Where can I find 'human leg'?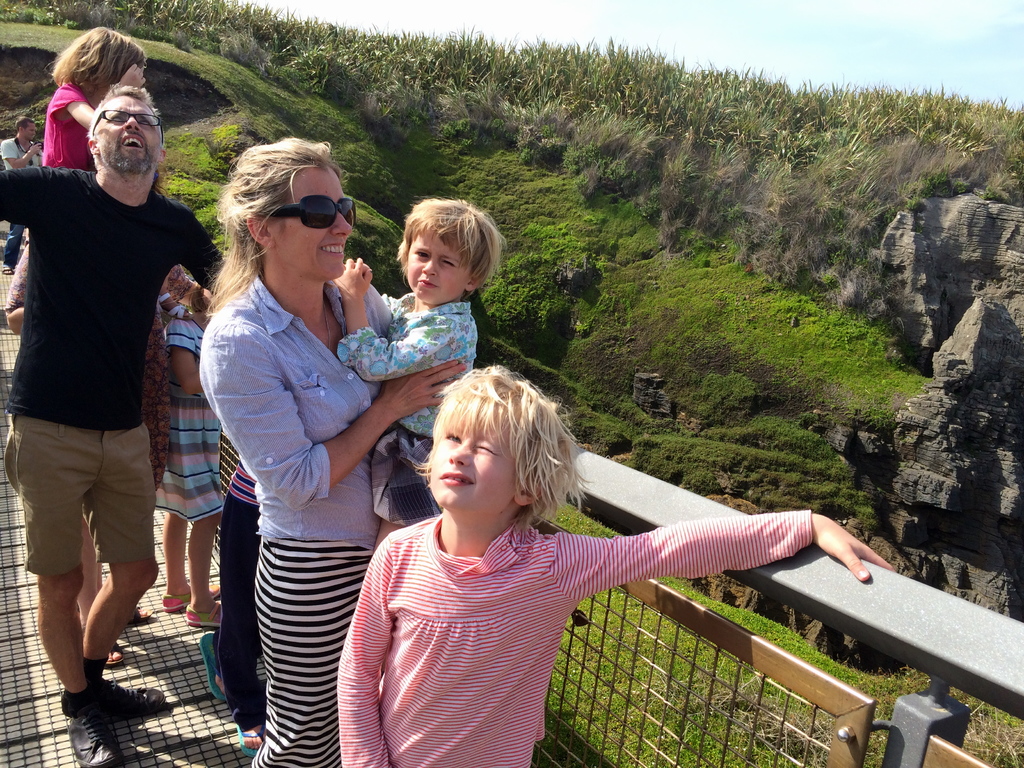
You can find it at x1=82 y1=422 x2=160 y2=719.
